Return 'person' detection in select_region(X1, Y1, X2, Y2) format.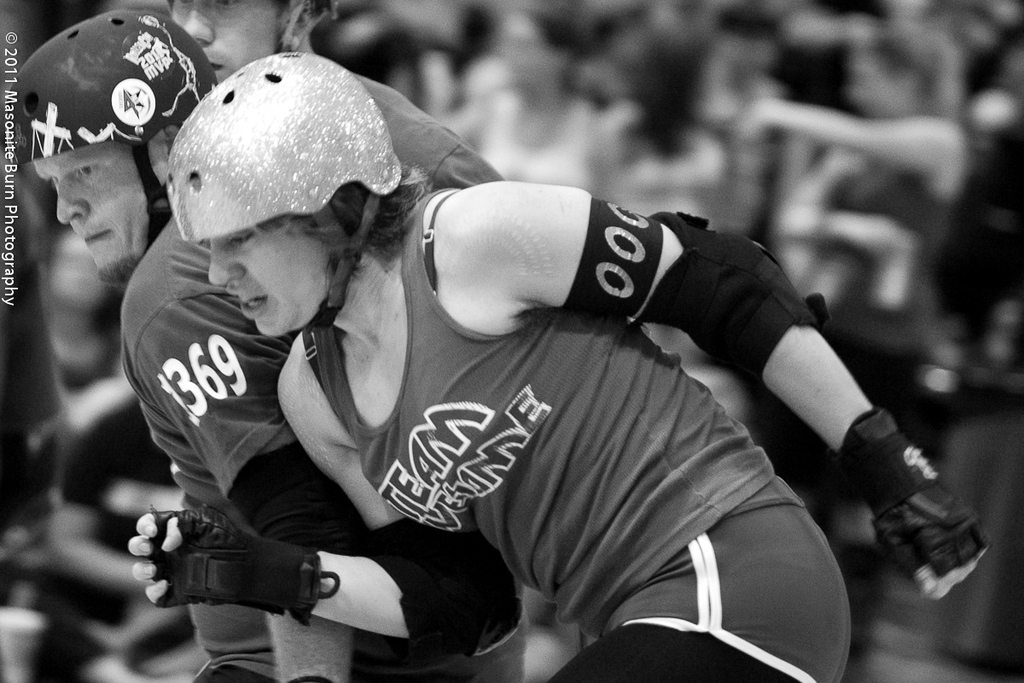
select_region(132, 47, 991, 682).
